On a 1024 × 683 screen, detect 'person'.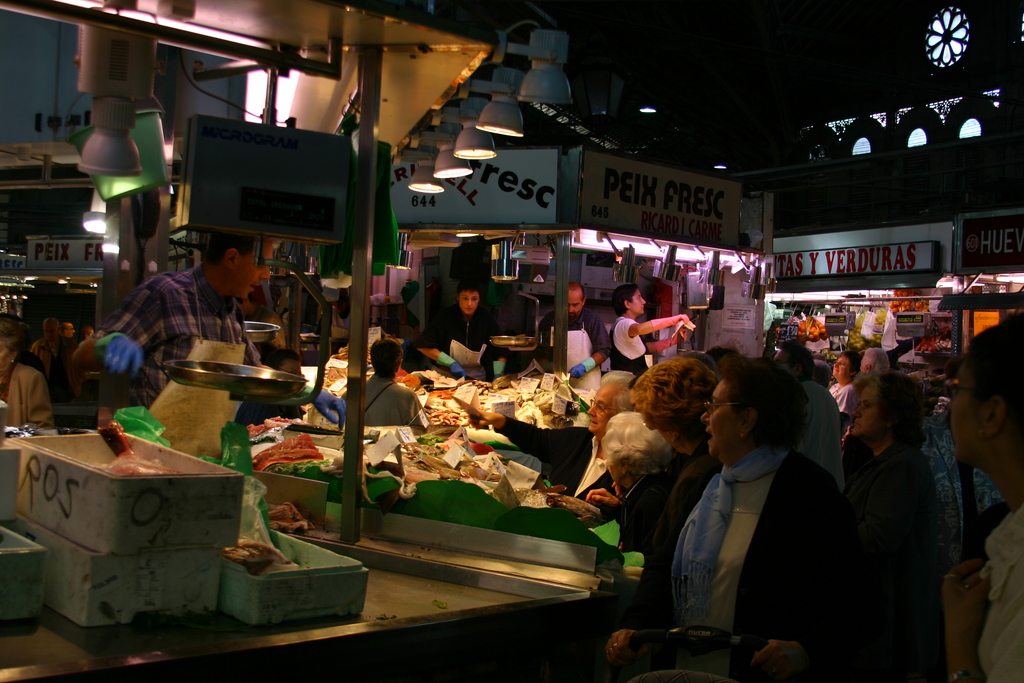
843,359,938,568.
